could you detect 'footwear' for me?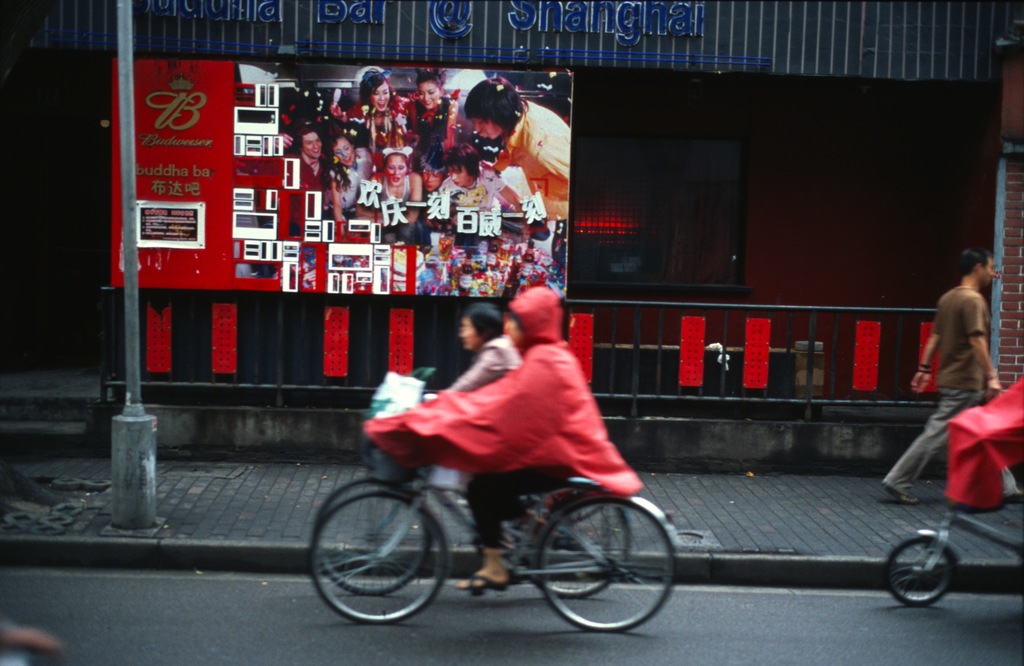
Detection result: (886, 482, 918, 506).
